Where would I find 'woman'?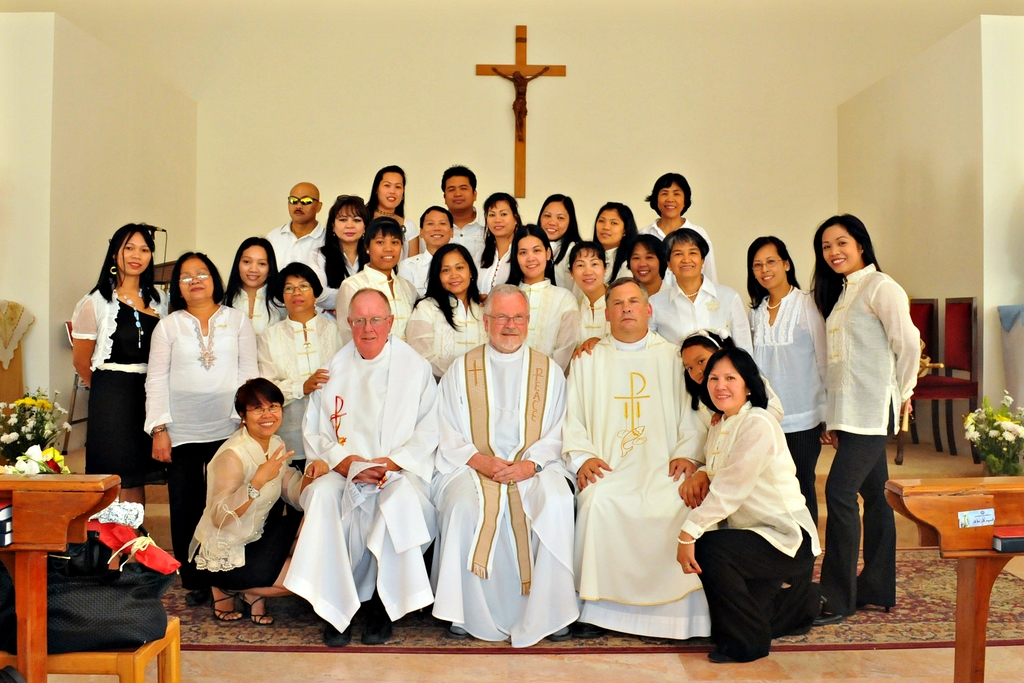
At select_region(186, 379, 330, 631).
